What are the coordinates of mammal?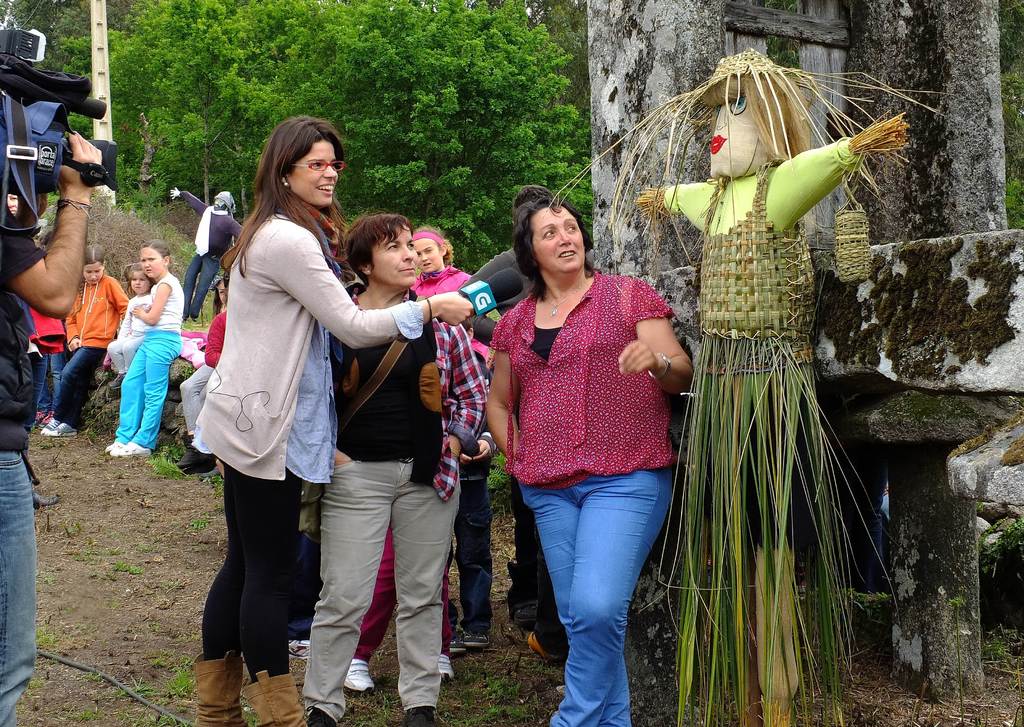
446, 348, 490, 651.
